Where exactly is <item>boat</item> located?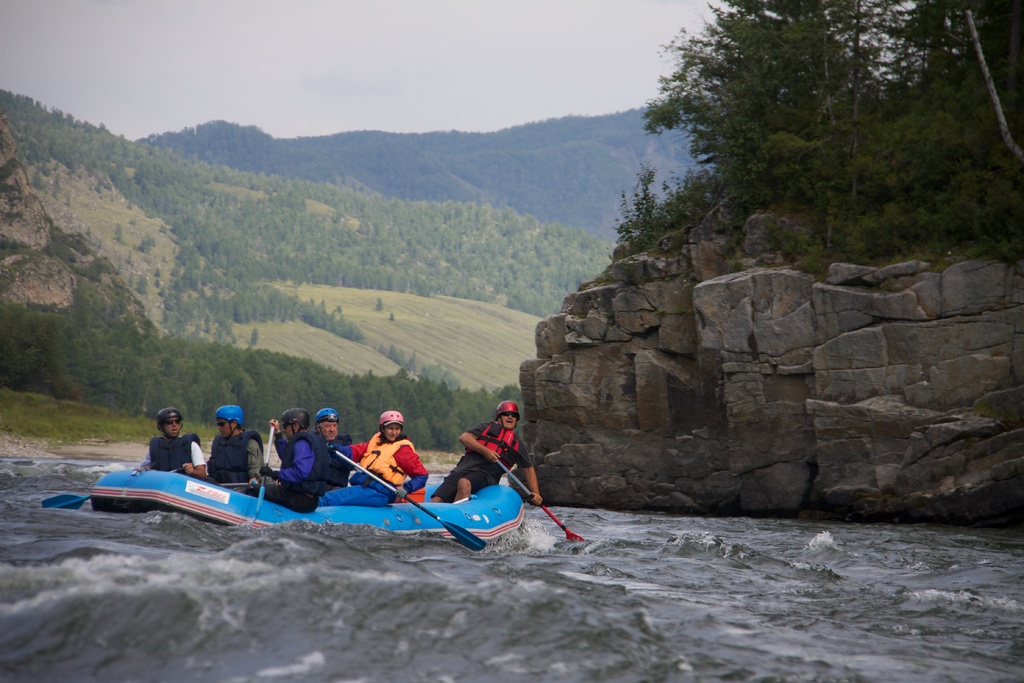
Its bounding box is [x1=52, y1=424, x2=593, y2=550].
